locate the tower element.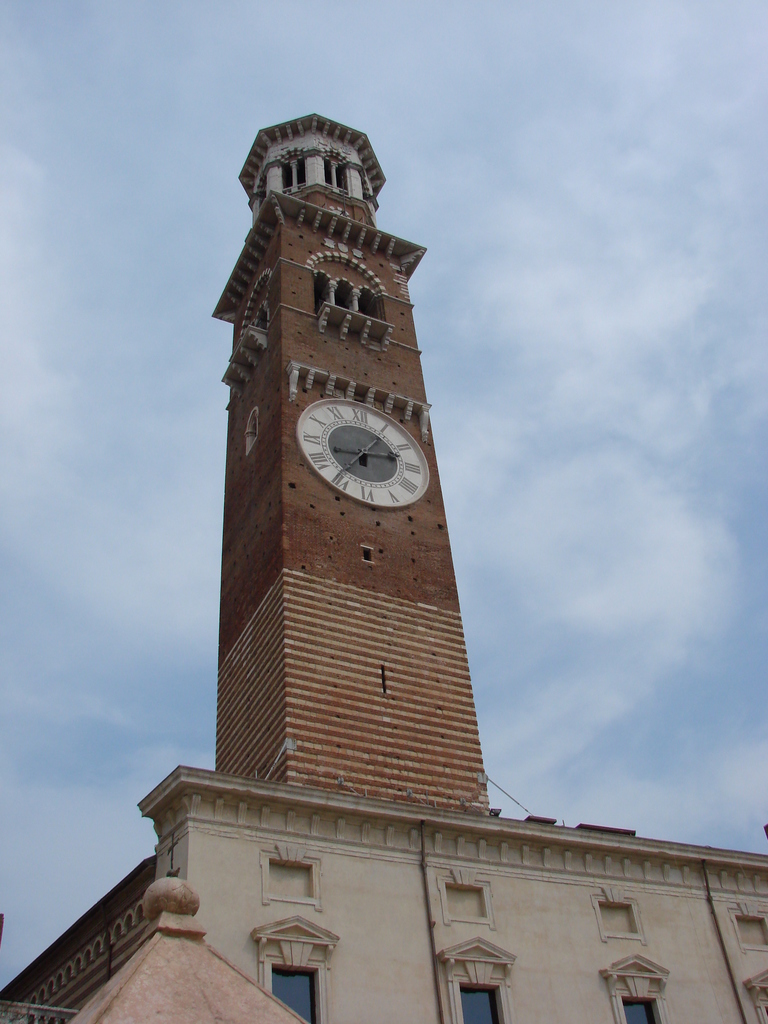
Element bbox: (left=204, top=53, right=491, bottom=838).
